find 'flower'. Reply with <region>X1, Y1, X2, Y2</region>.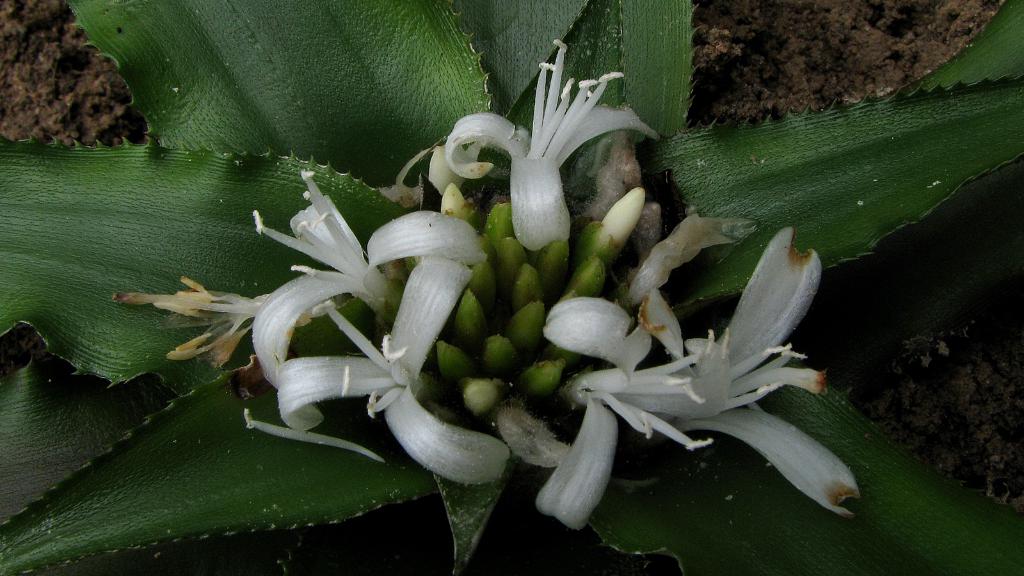
<region>416, 52, 662, 251</region>.
